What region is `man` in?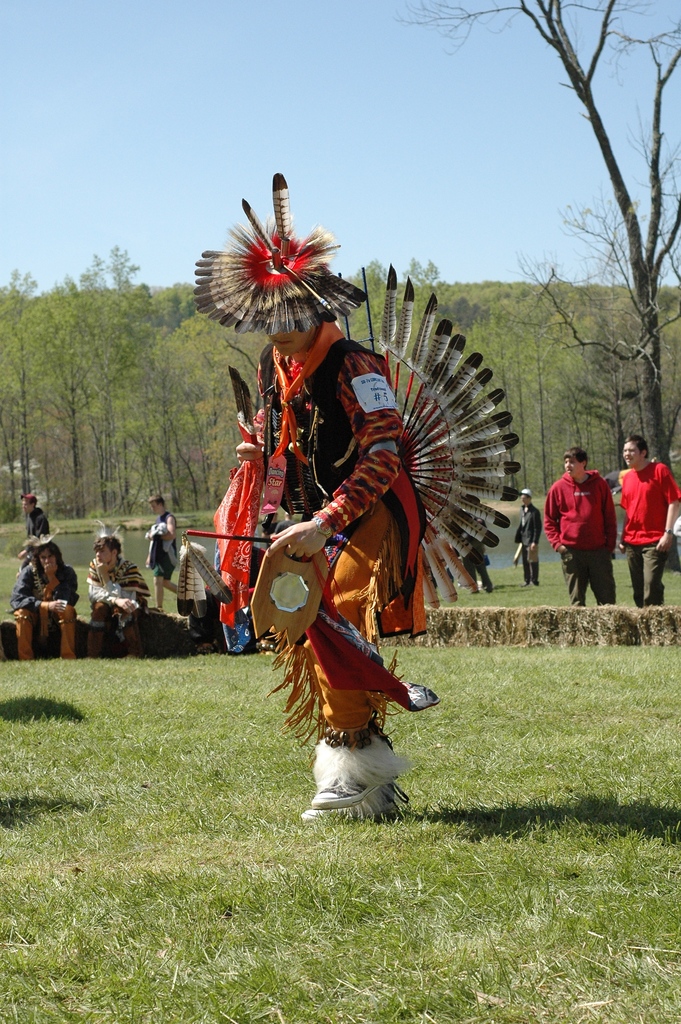
<region>16, 492, 53, 558</region>.
